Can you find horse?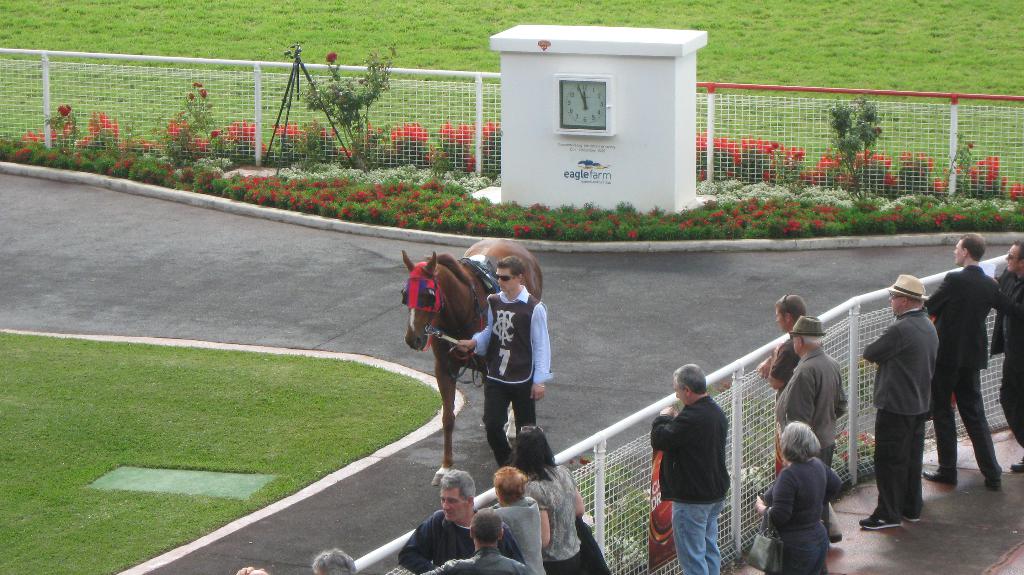
Yes, bounding box: (left=403, top=235, right=543, bottom=485).
